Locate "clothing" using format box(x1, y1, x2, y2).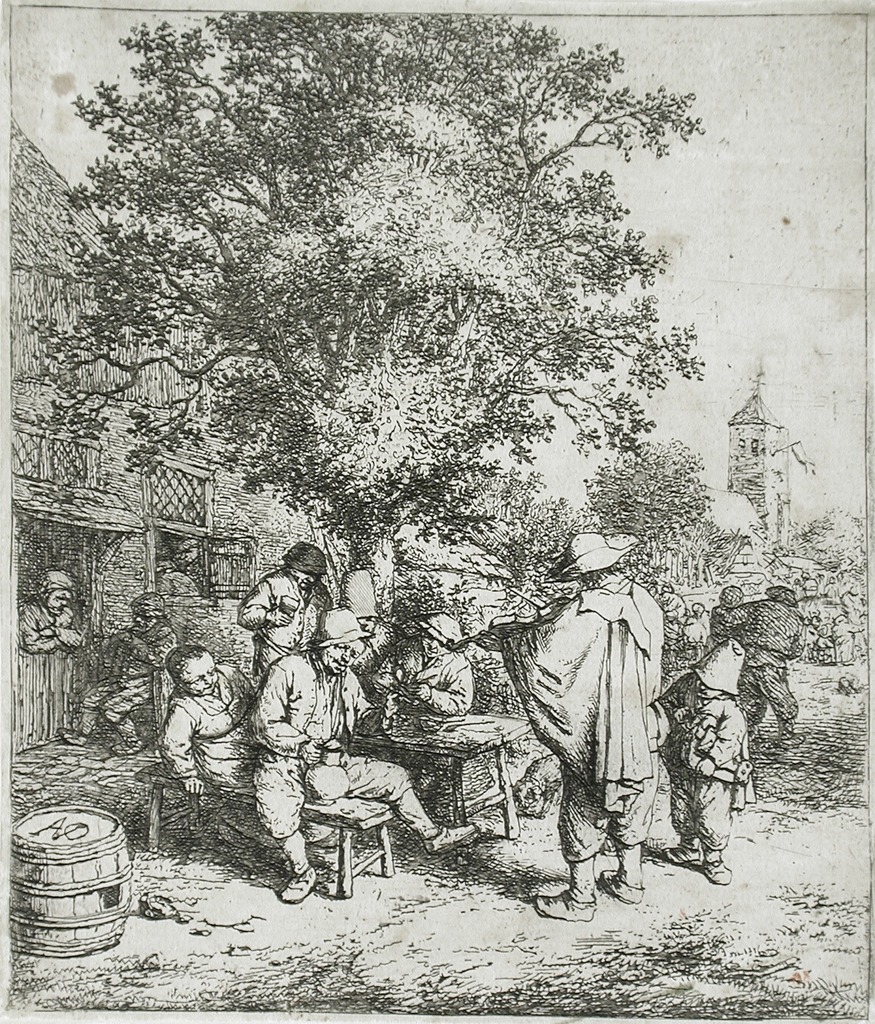
box(235, 568, 343, 664).
